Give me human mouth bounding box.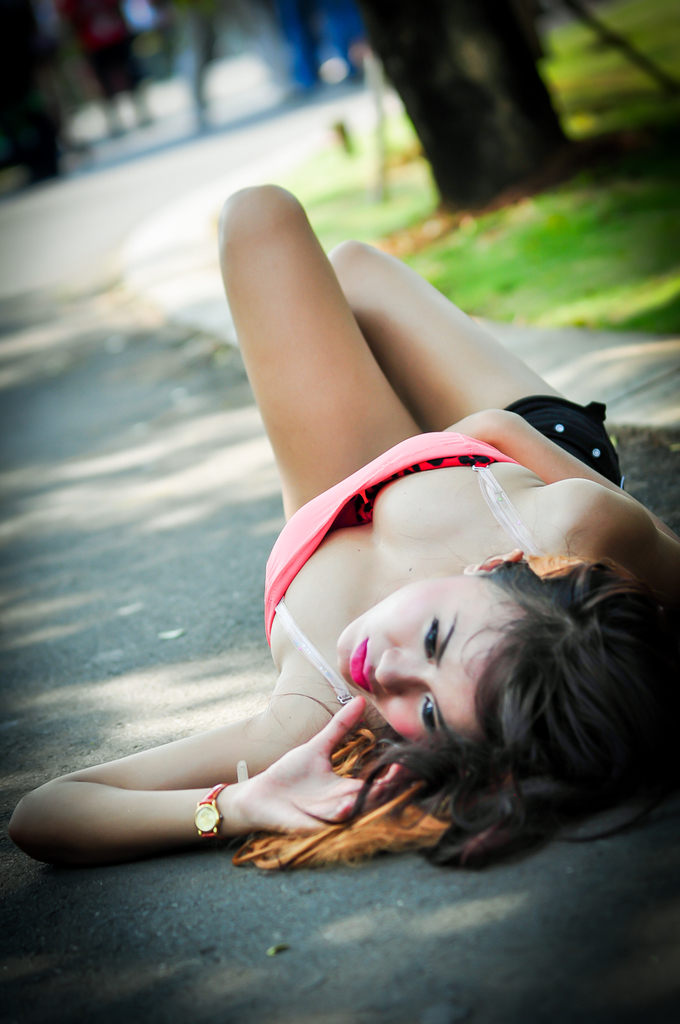
349,636,370,697.
